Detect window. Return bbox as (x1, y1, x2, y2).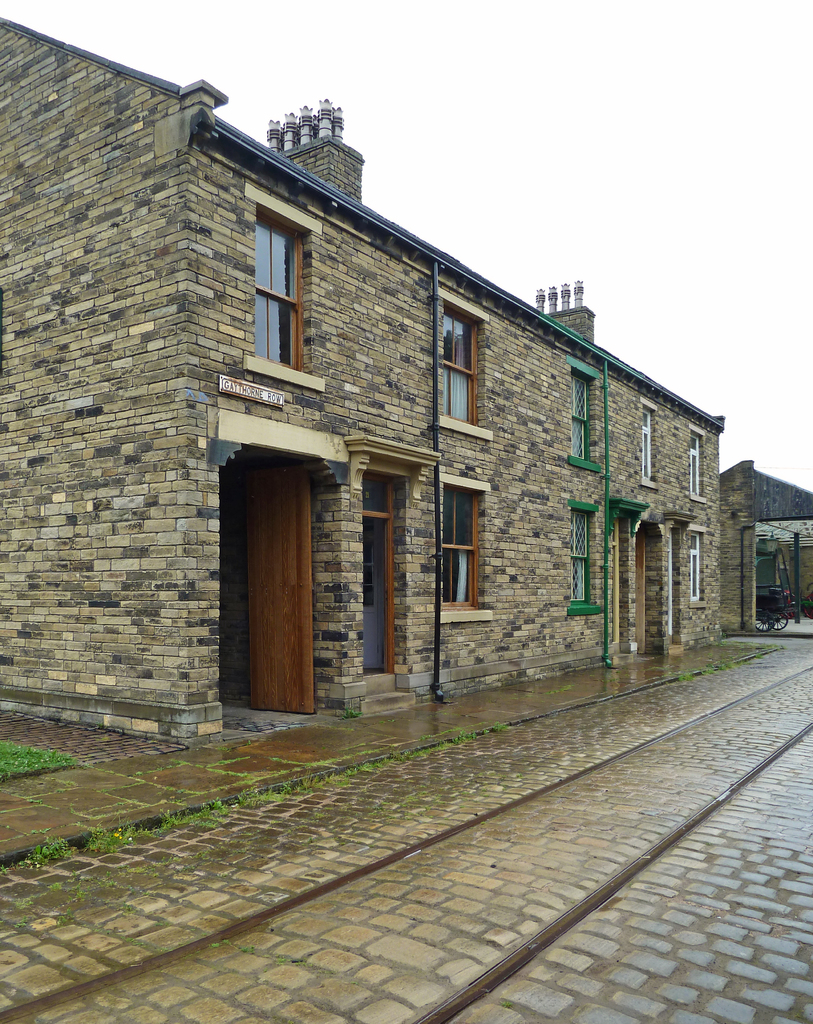
(568, 366, 592, 468).
